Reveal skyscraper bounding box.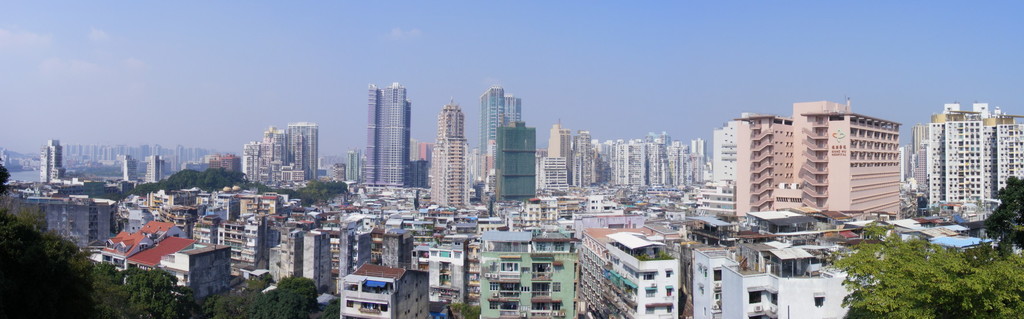
Revealed: x1=711, y1=98, x2=912, y2=221.
